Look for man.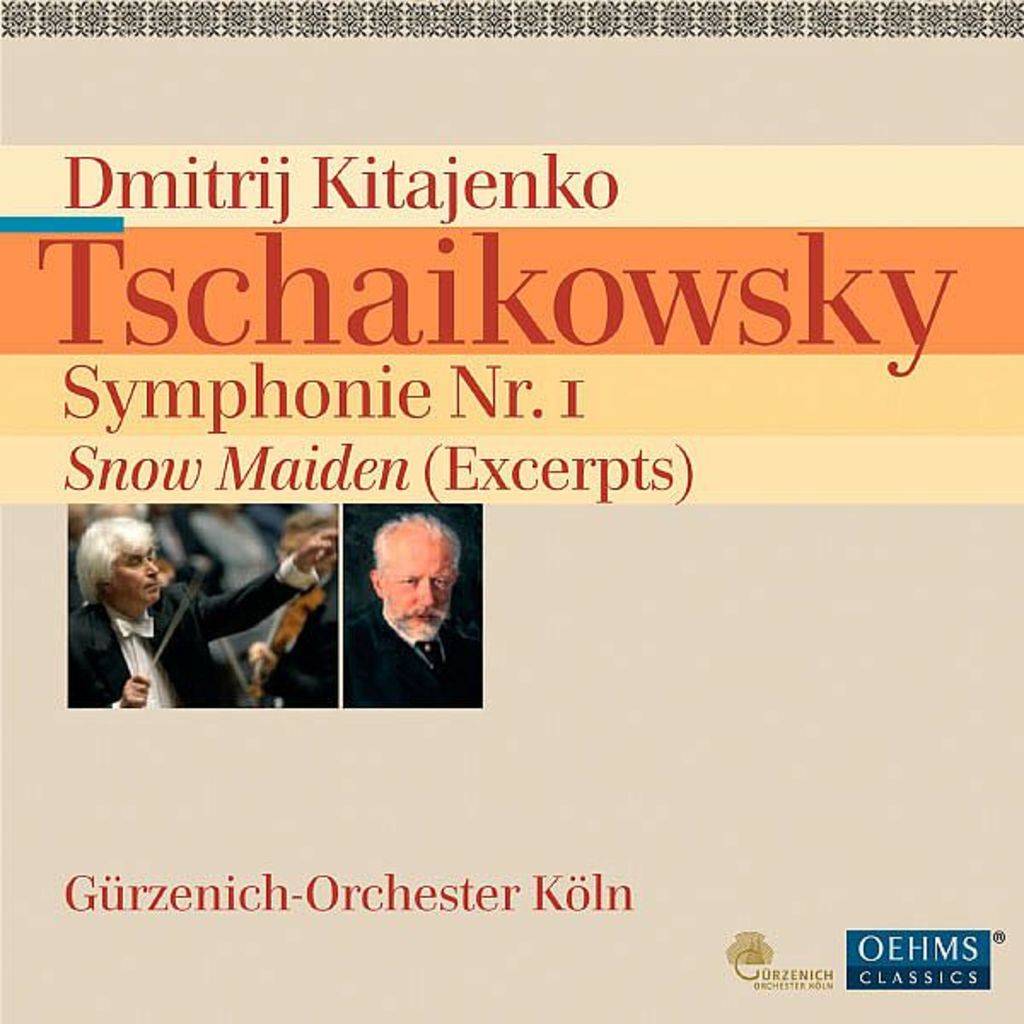
Found: BBox(53, 522, 340, 717).
